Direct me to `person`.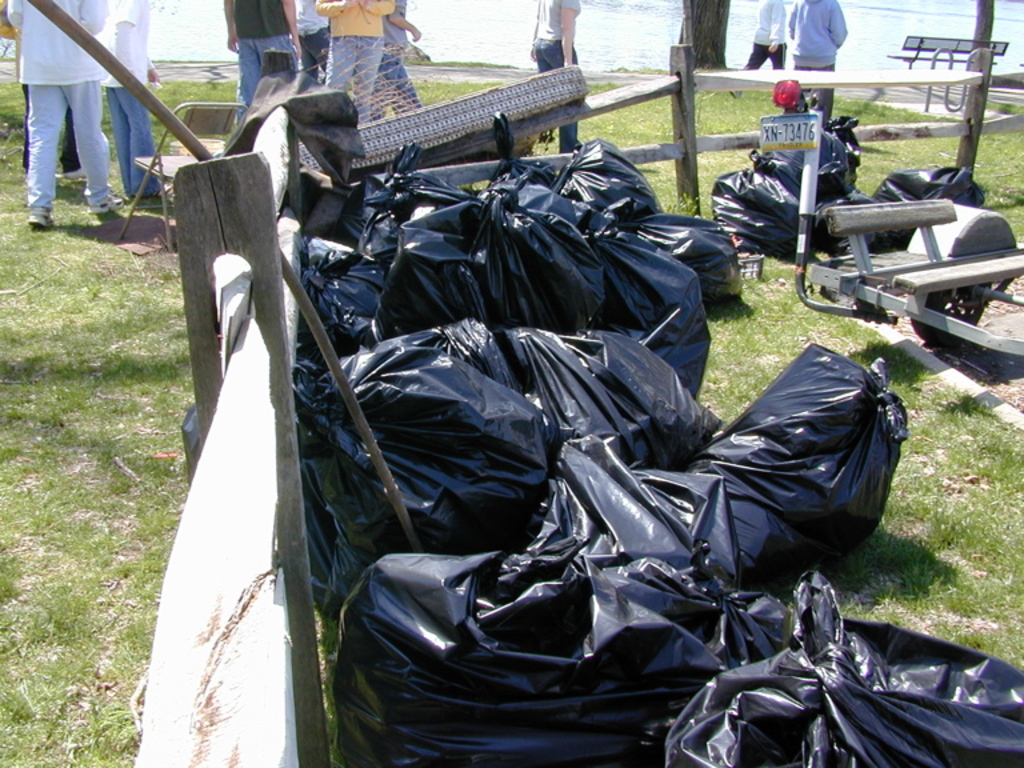
Direction: (737, 0, 792, 77).
